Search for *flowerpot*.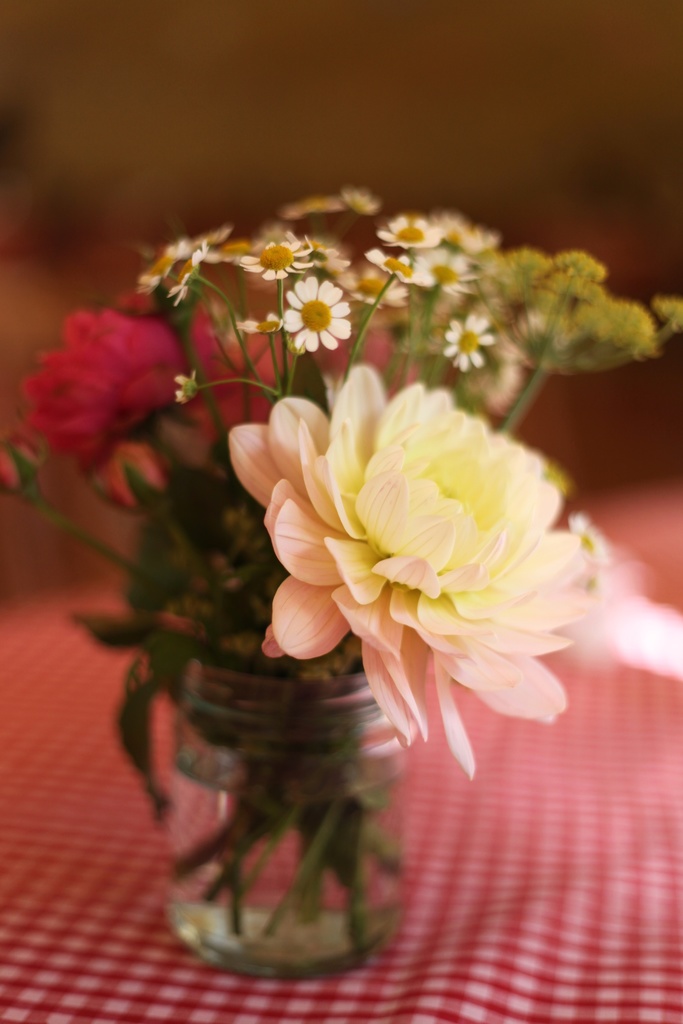
Found at left=123, top=625, right=431, bottom=990.
